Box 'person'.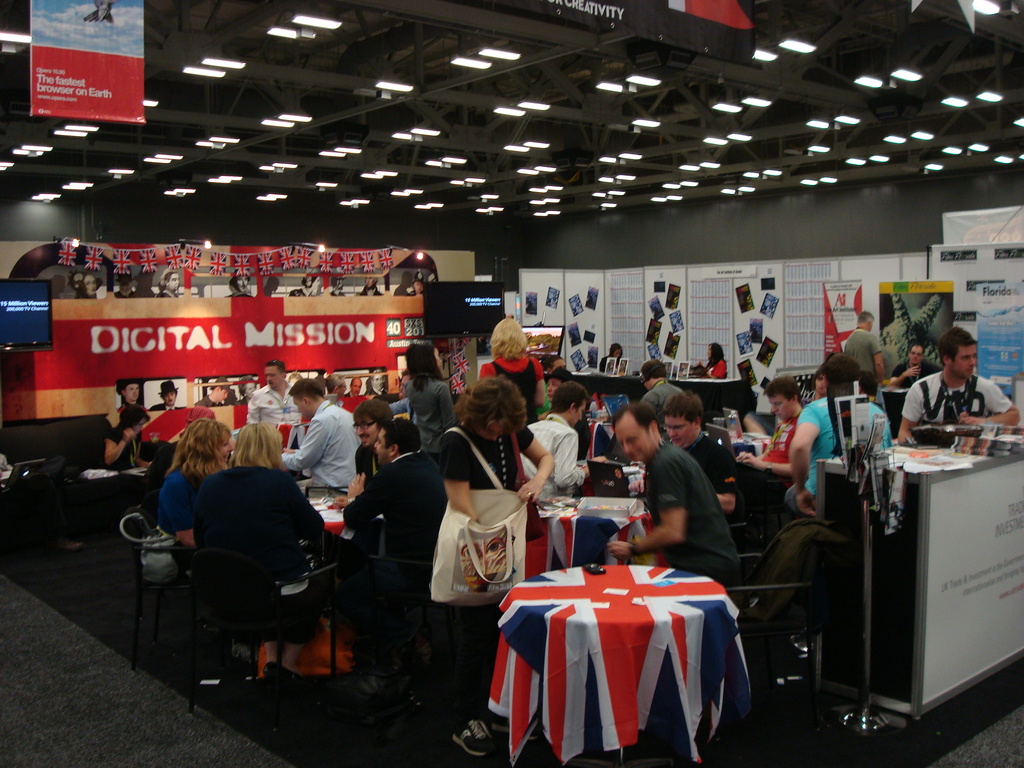
x1=115, y1=264, x2=135, y2=296.
